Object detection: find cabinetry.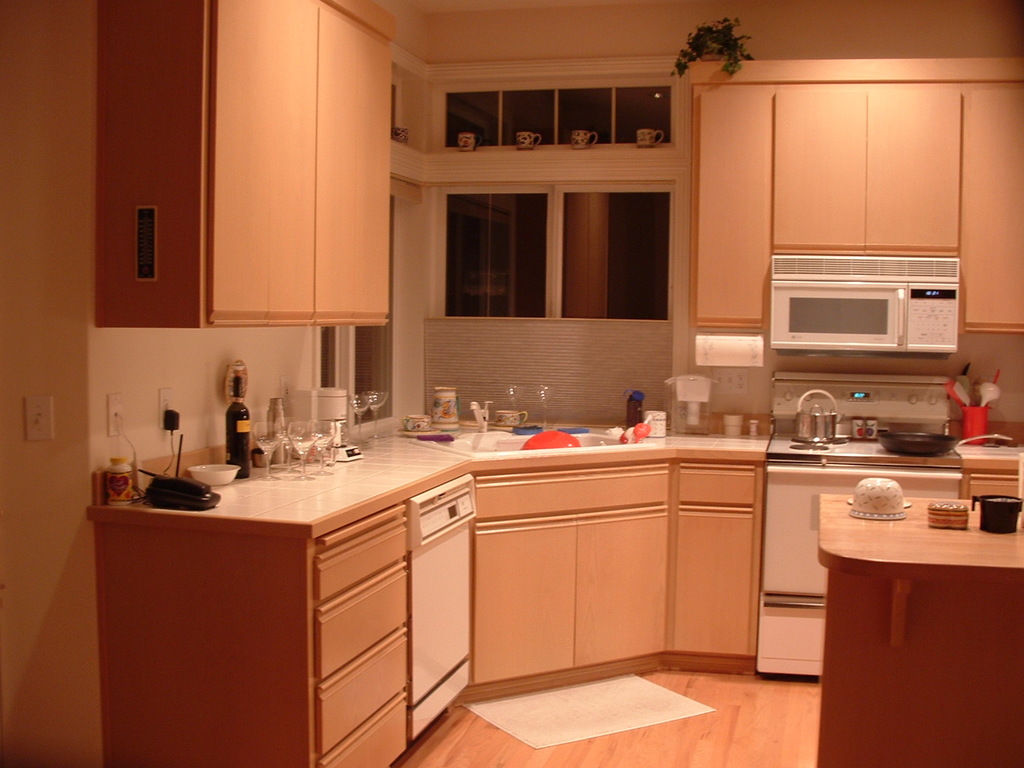
<box>682,70,1023,328</box>.
